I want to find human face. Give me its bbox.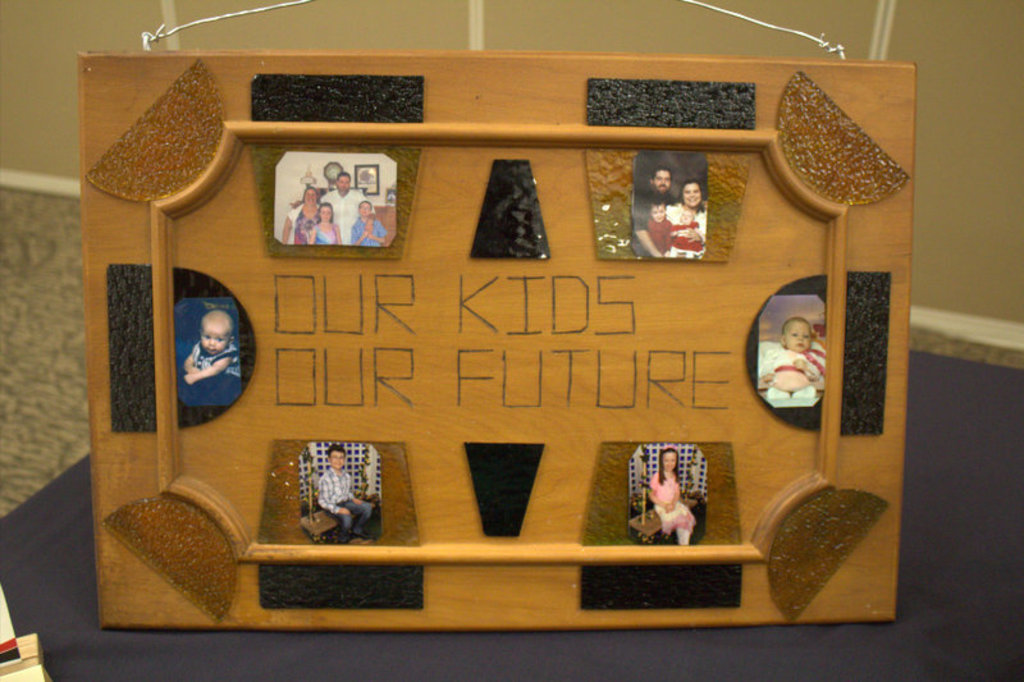
(left=332, top=453, right=349, bottom=472).
